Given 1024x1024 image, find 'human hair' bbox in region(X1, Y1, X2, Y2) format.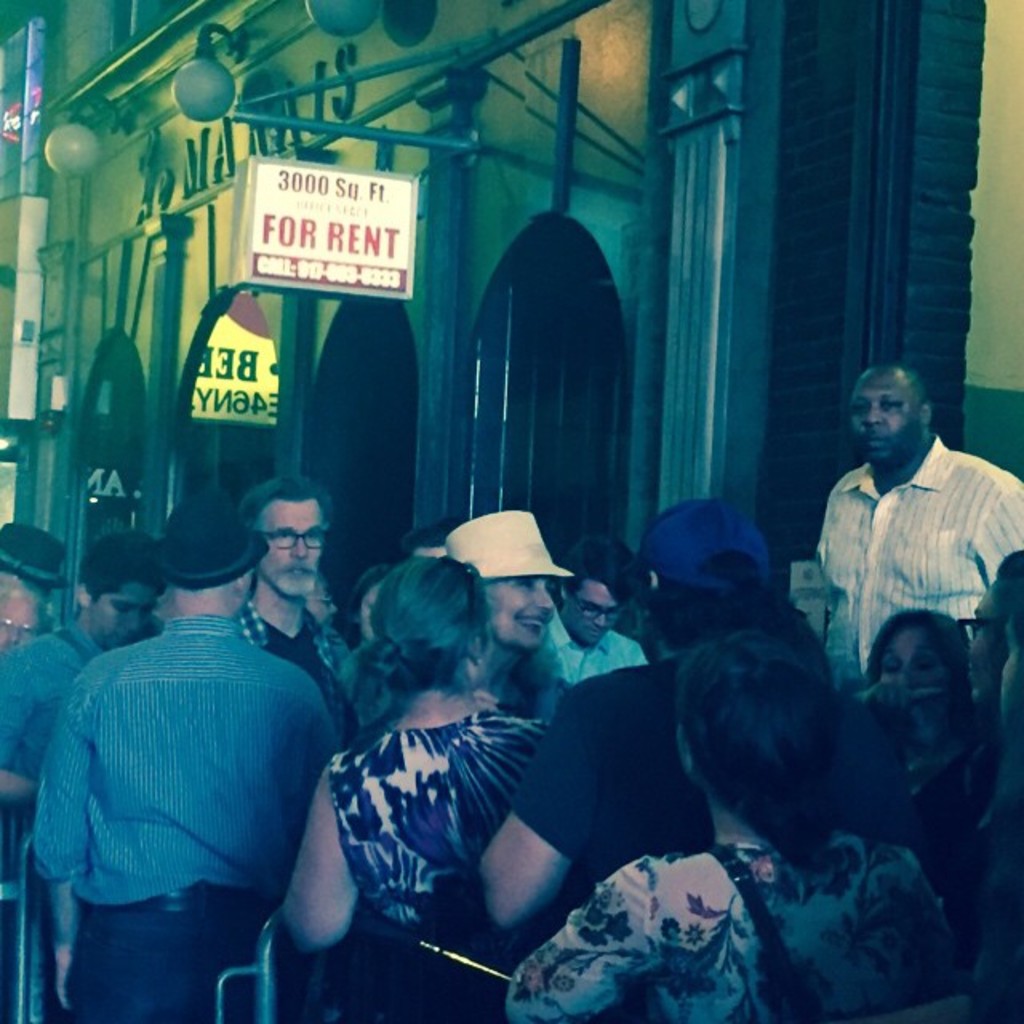
region(245, 472, 339, 539).
